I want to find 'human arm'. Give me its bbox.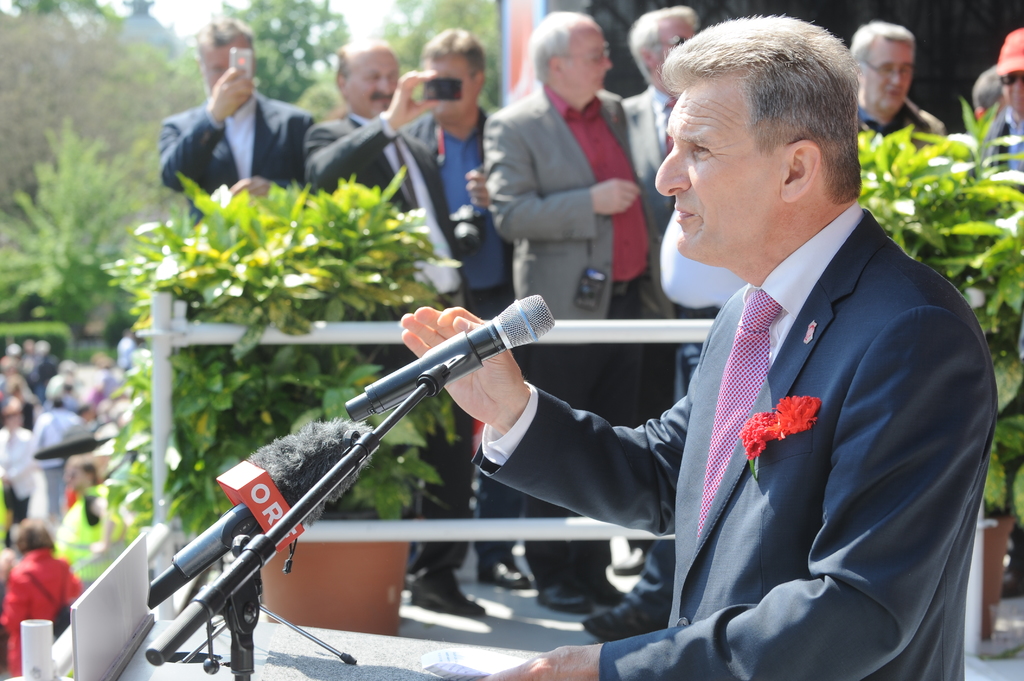
bbox=[956, 103, 1000, 188].
